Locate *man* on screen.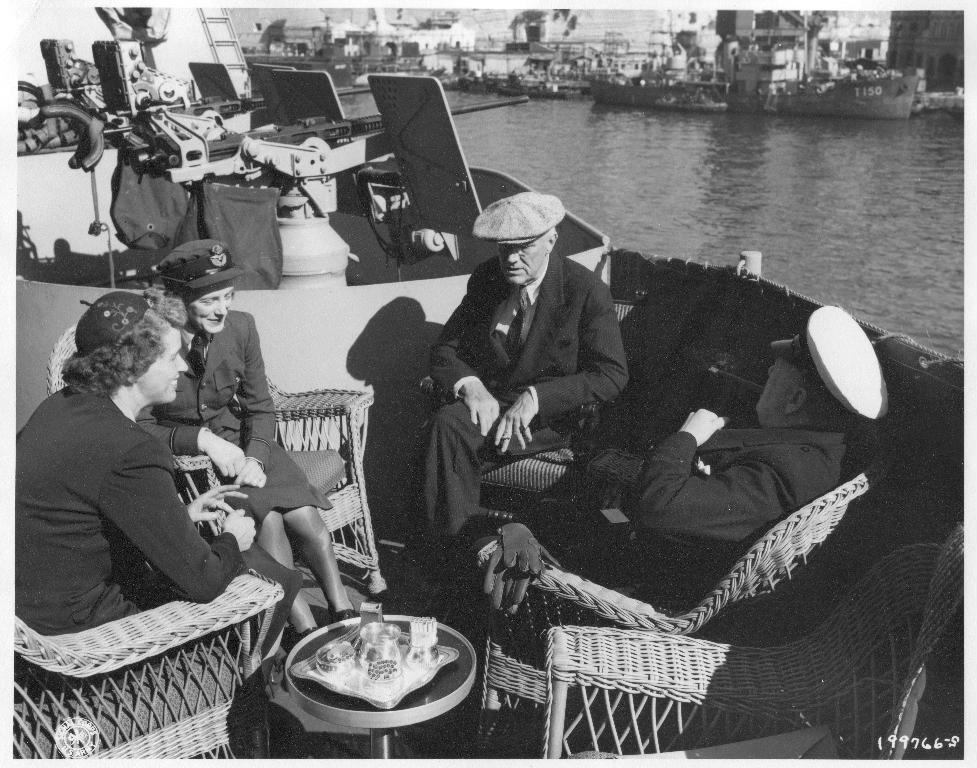
On screen at left=510, top=302, right=892, bottom=604.
